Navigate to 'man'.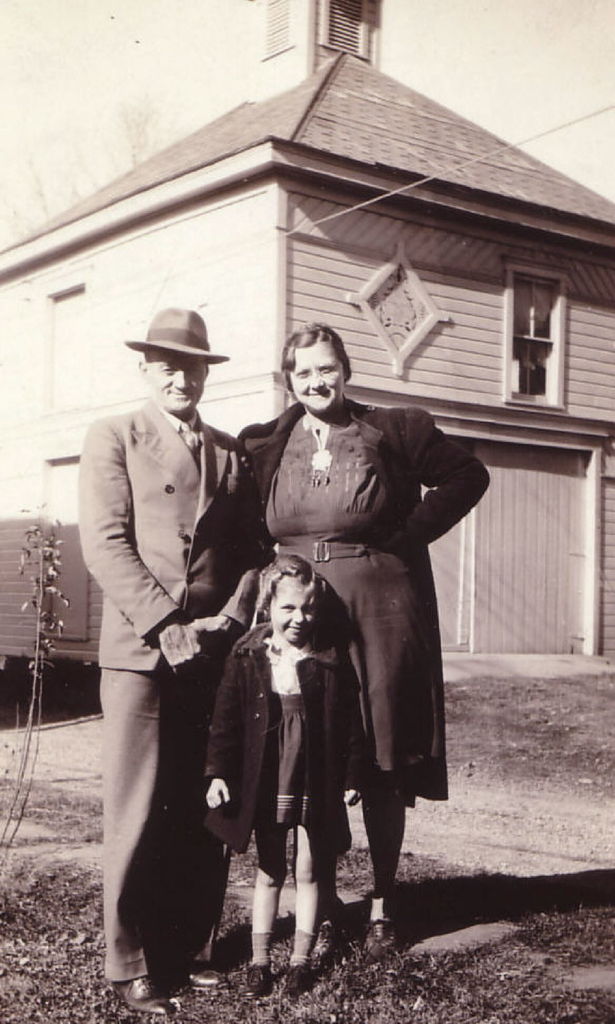
Navigation target: (74,294,257,1021).
